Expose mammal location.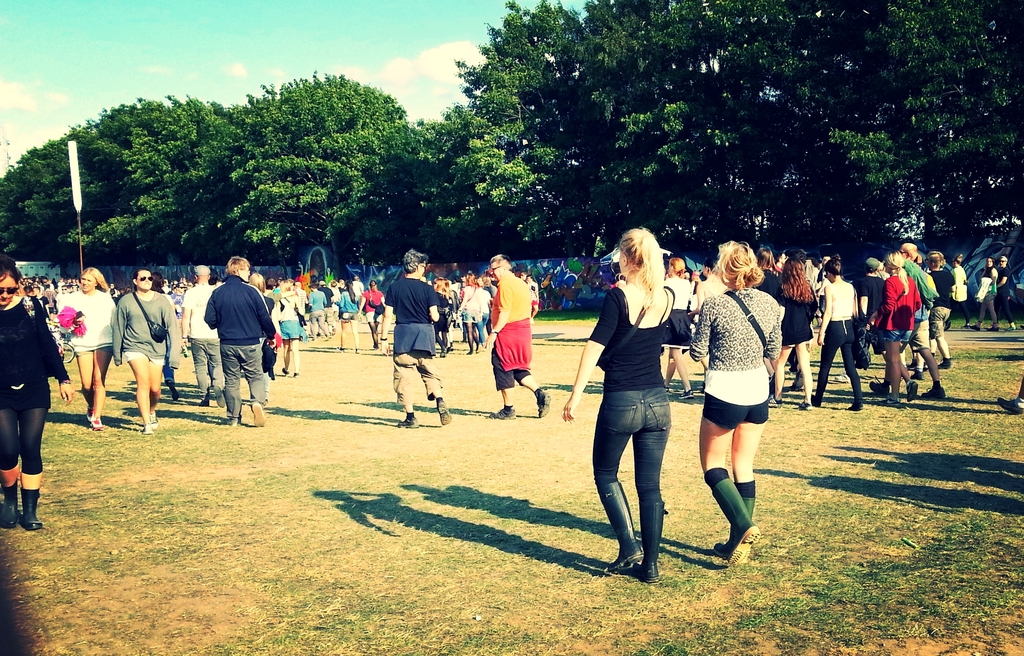
Exposed at region(378, 246, 441, 426).
